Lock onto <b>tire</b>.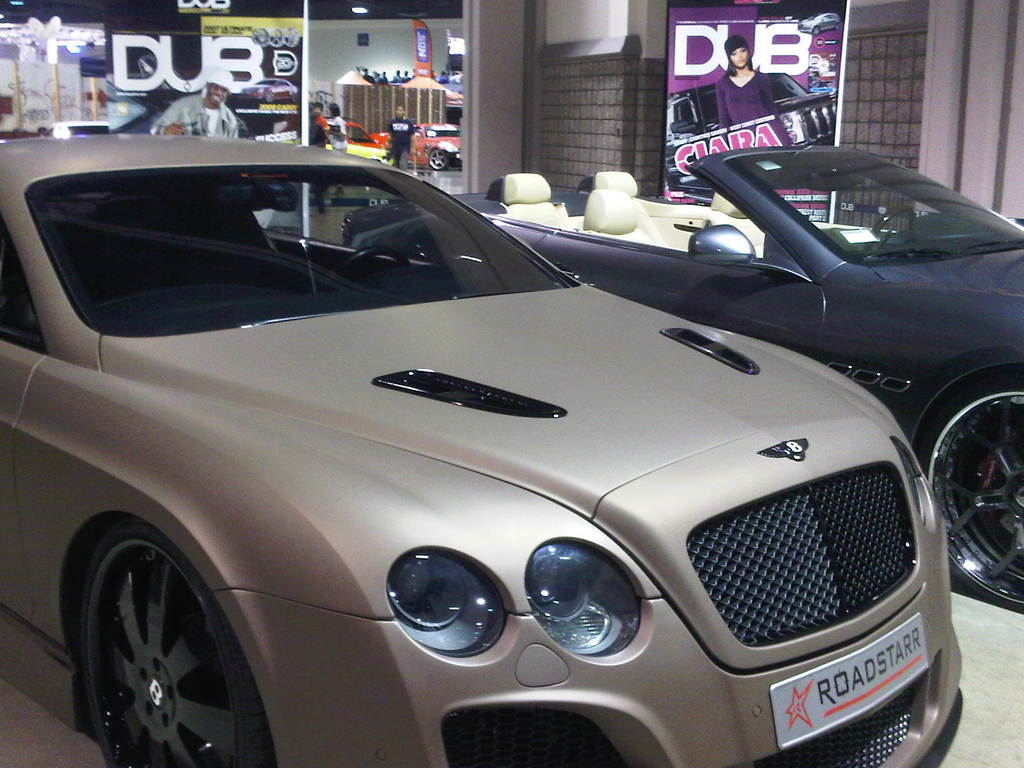
Locked: box=[922, 387, 1023, 606].
